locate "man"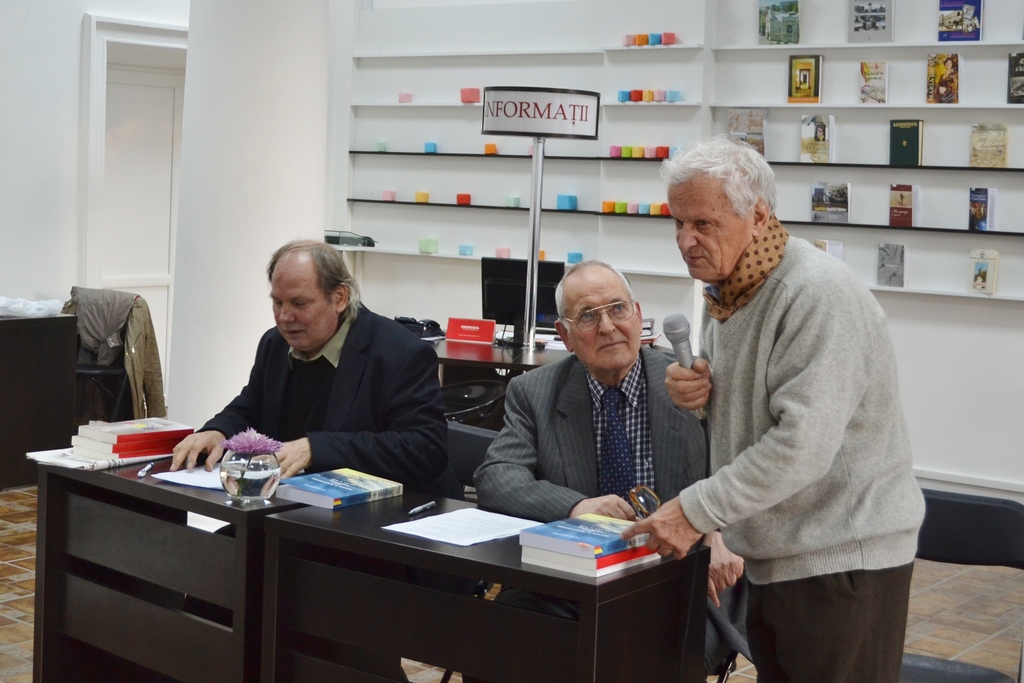
[473,257,748,682]
